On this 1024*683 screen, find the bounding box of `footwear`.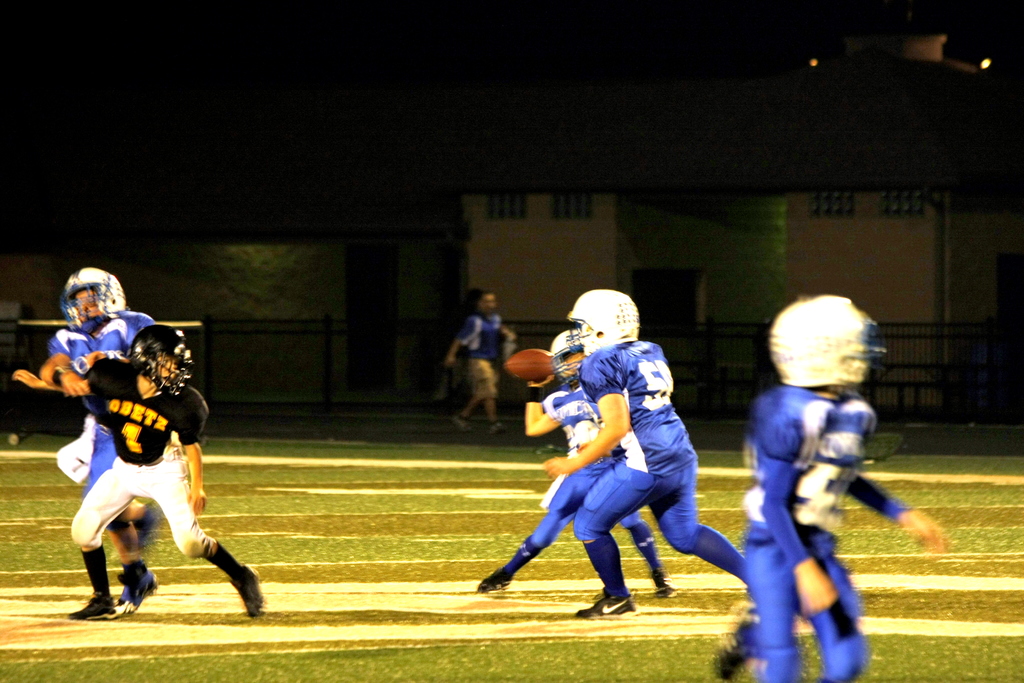
Bounding box: (576,597,634,615).
